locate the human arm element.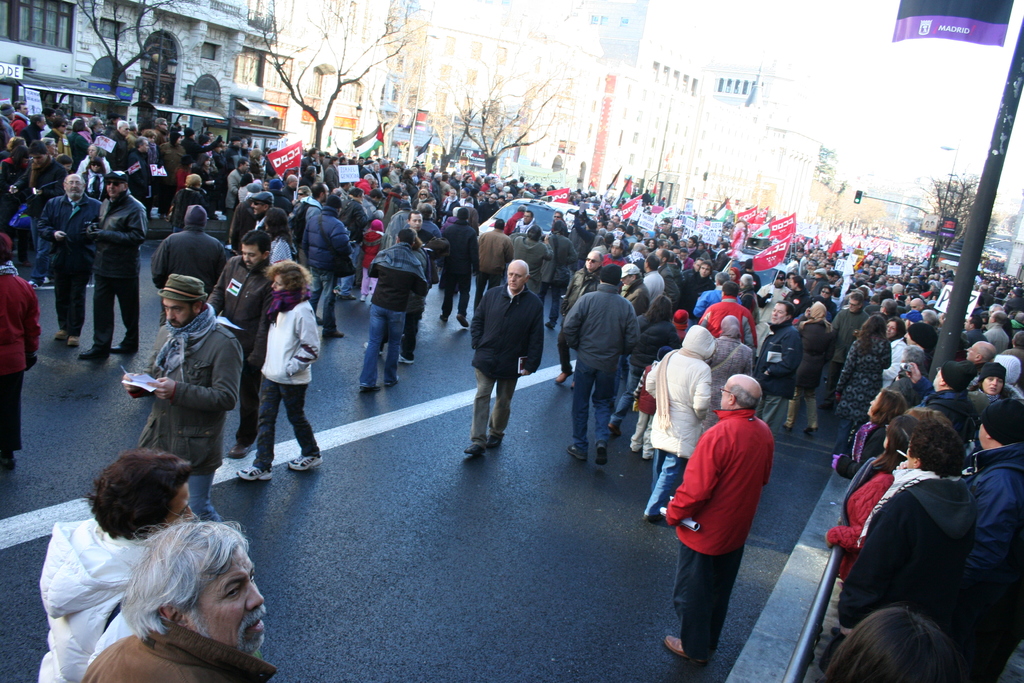
Element bbox: rect(366, 249, 387, 279).
